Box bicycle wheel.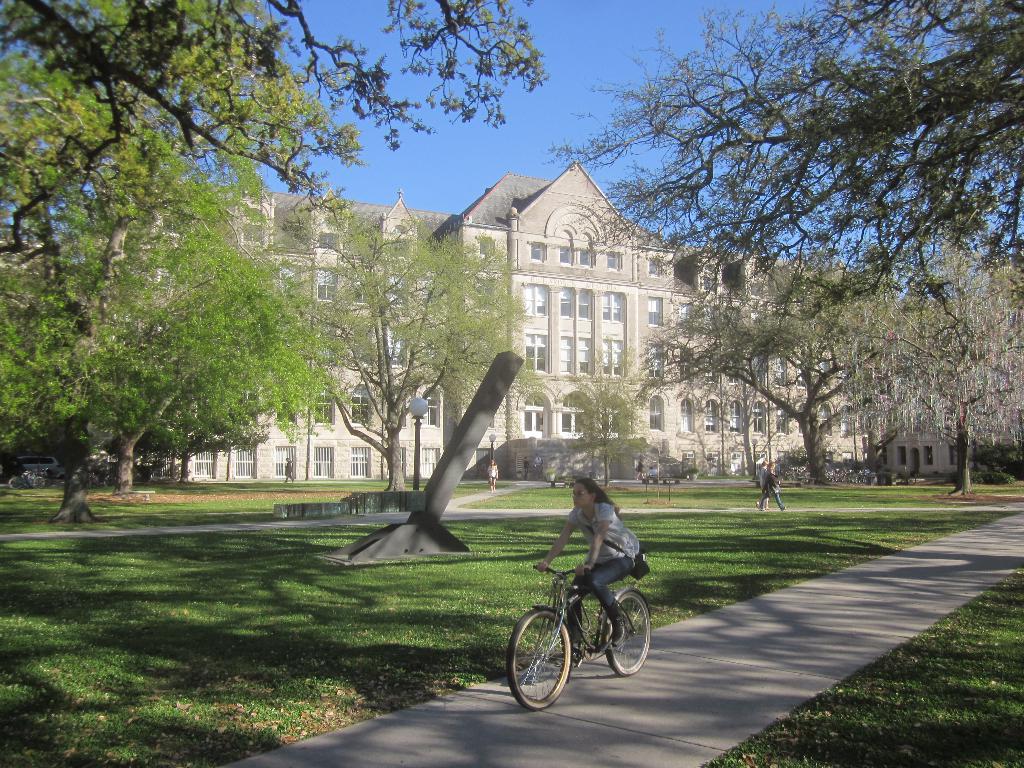
[x1=603, y1=593, x2=650, y2=680].
